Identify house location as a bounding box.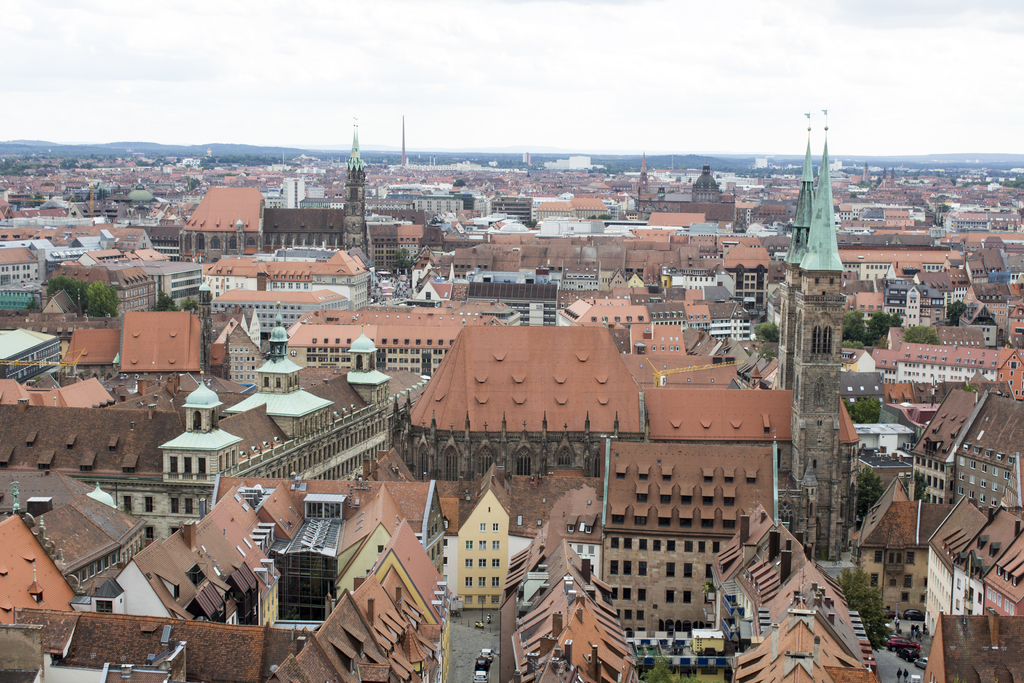
left=1, top=409, right=291, bottom=553.
